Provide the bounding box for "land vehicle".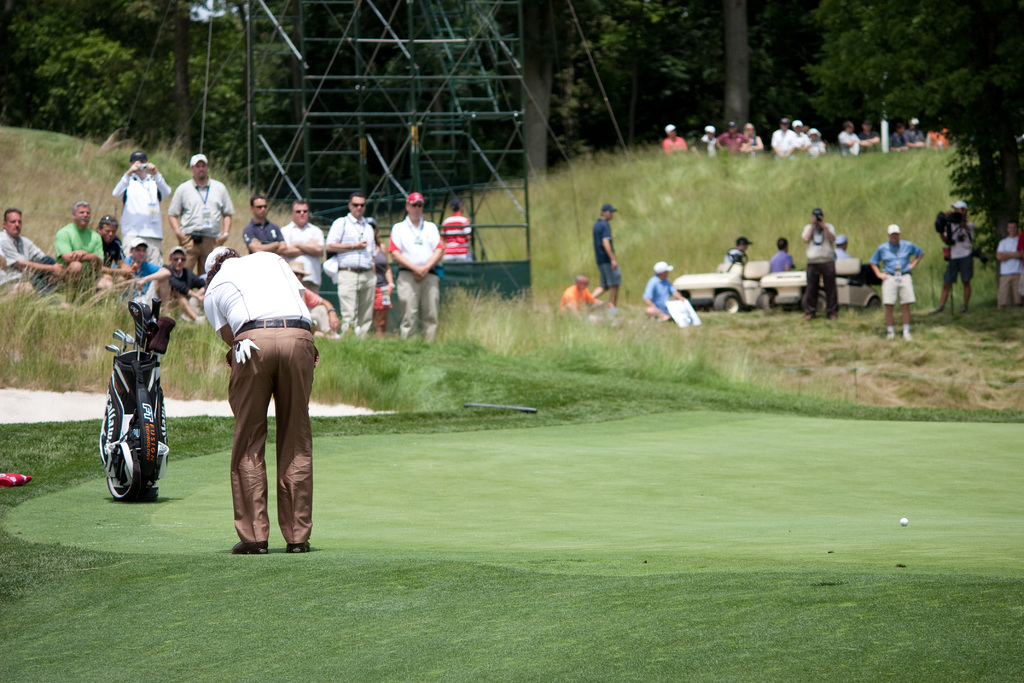
(91, 322, 170, 514).
